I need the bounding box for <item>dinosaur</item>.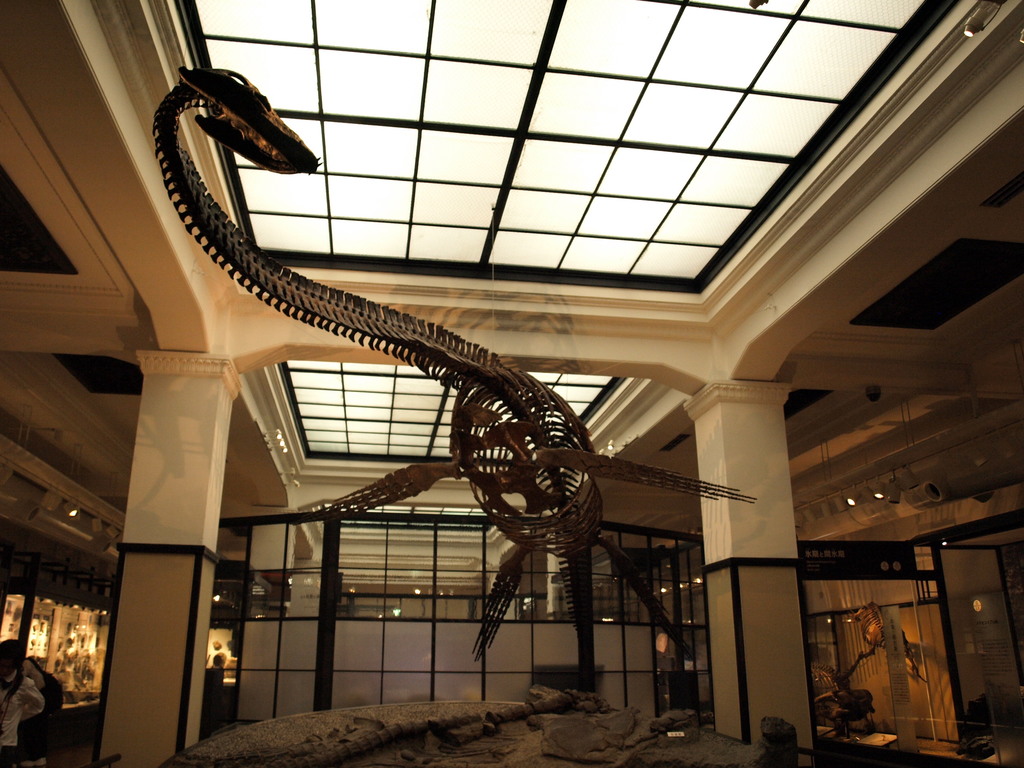
Here it is: [842, 604, 936, 689].
